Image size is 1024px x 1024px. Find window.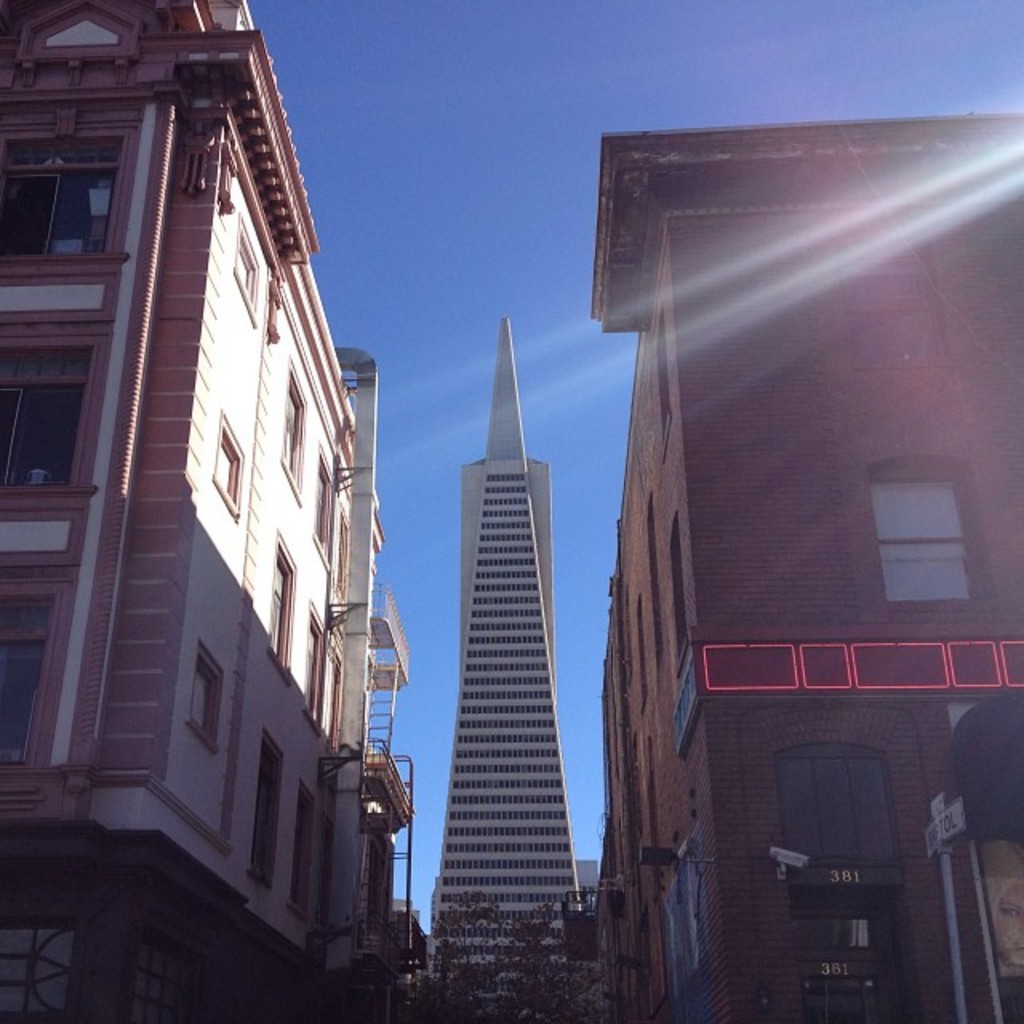
rect(200, 413, 240, 499).
